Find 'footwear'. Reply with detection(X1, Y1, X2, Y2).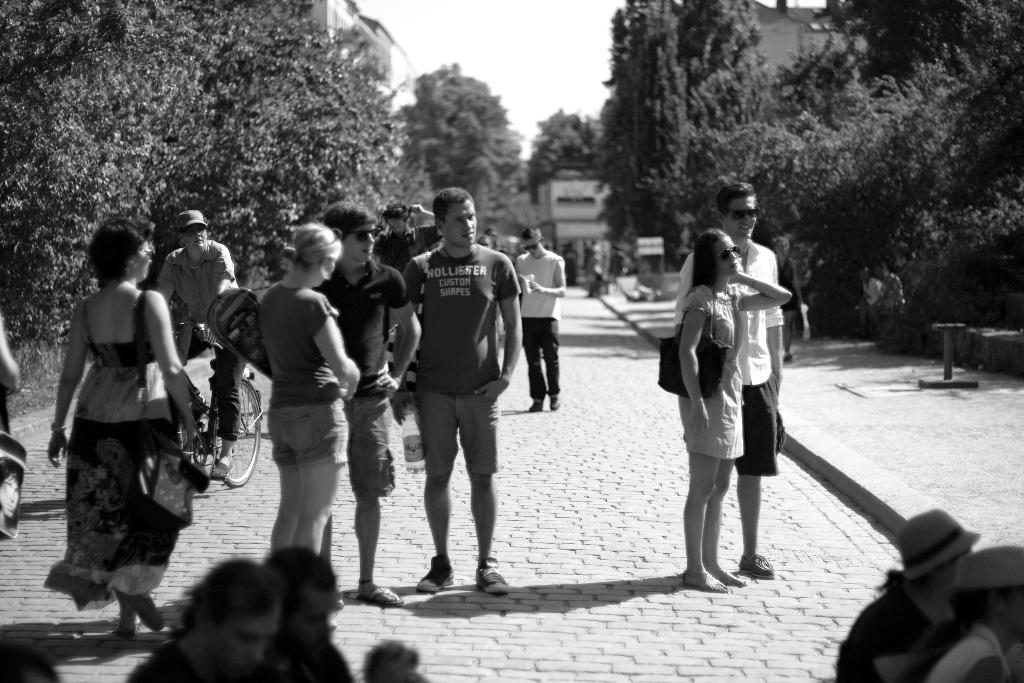
detection(683, 572, 730, 589).
